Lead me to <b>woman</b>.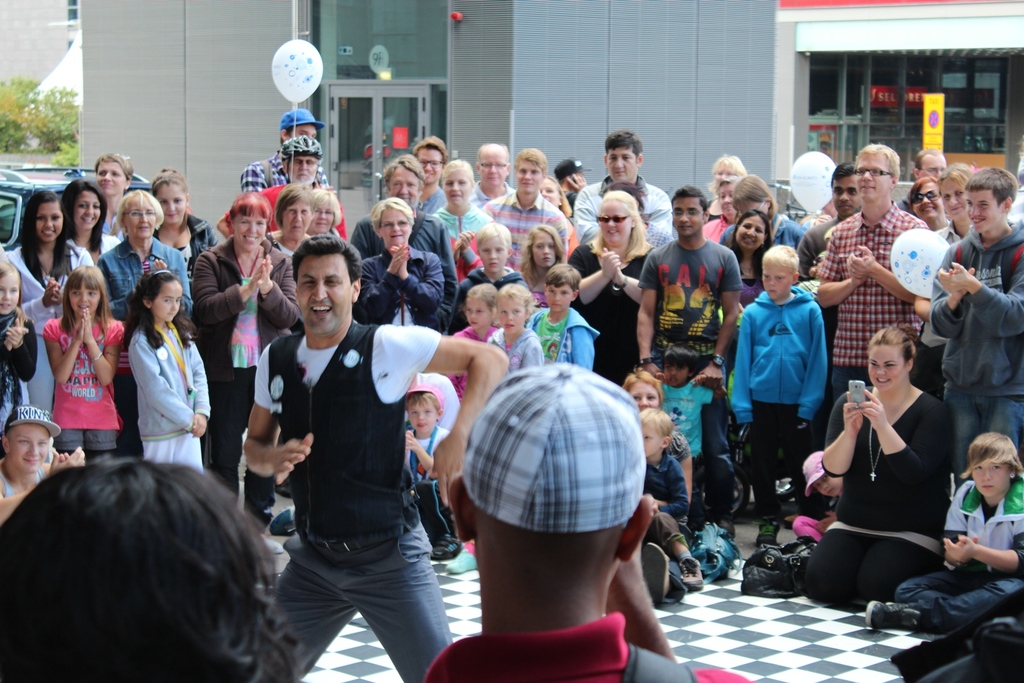
Lead to {"left": 0, "top": 190, "right": 102, "bottom": 422}.
